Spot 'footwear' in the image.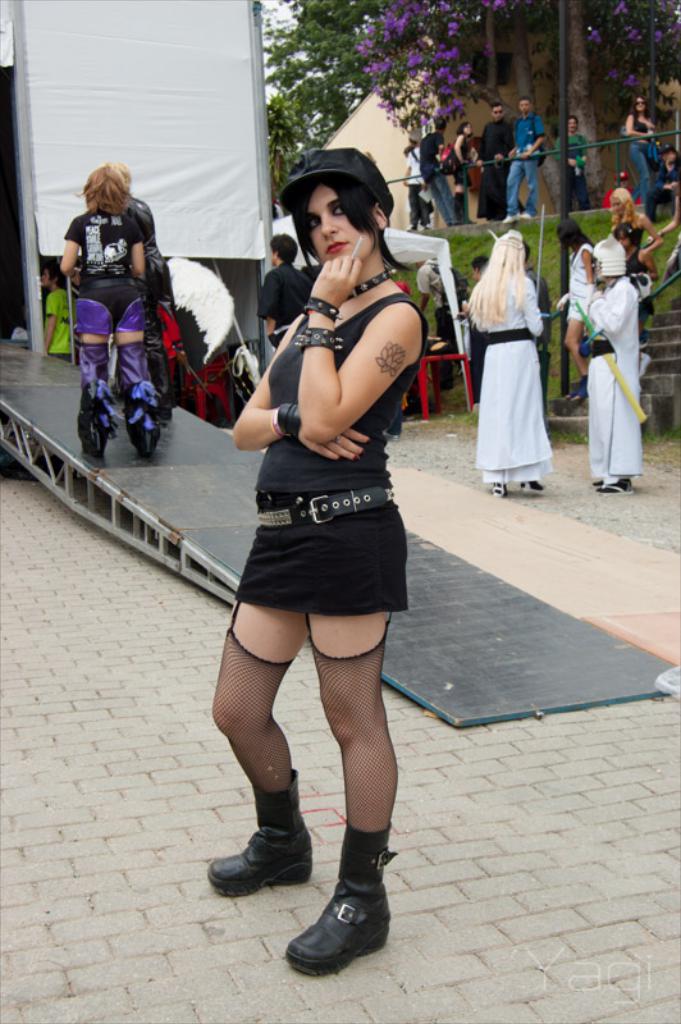
'footwear' found at box=[129, 403, 157, 454].
